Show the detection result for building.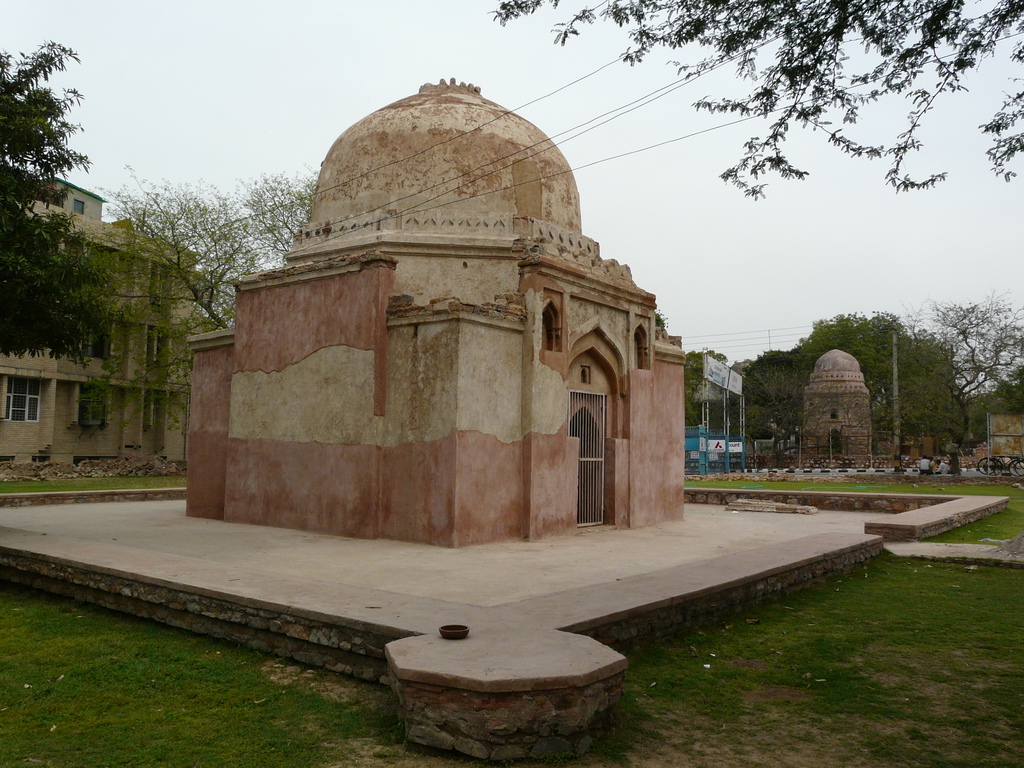
pyautogui.locateOnScreen(0, 166, 211, 465).
